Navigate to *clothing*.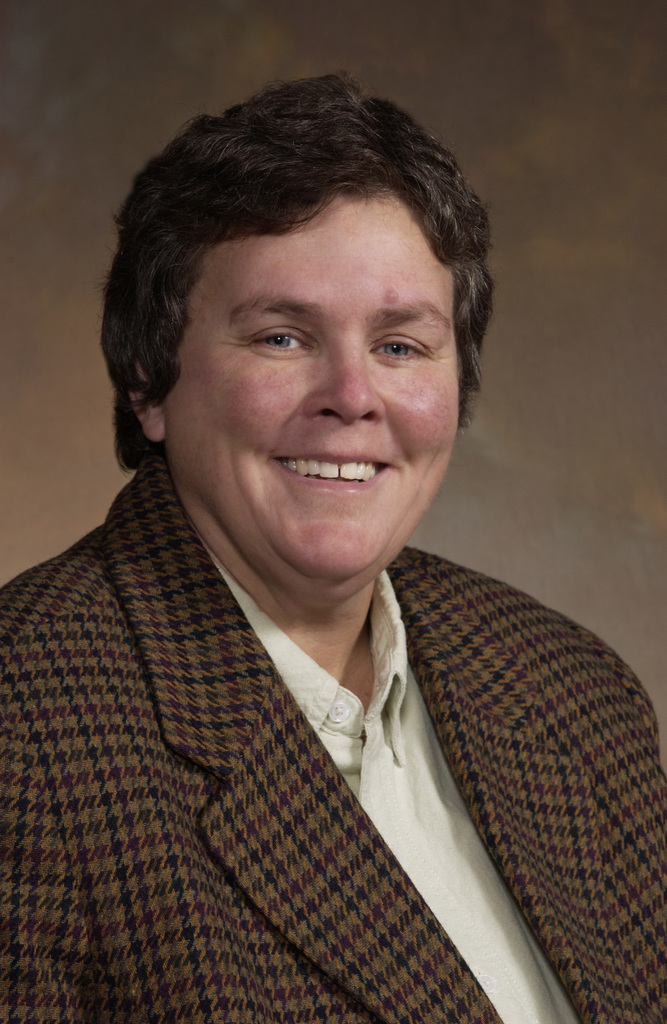
Navigation target: [193, 536, 583, 1021].
